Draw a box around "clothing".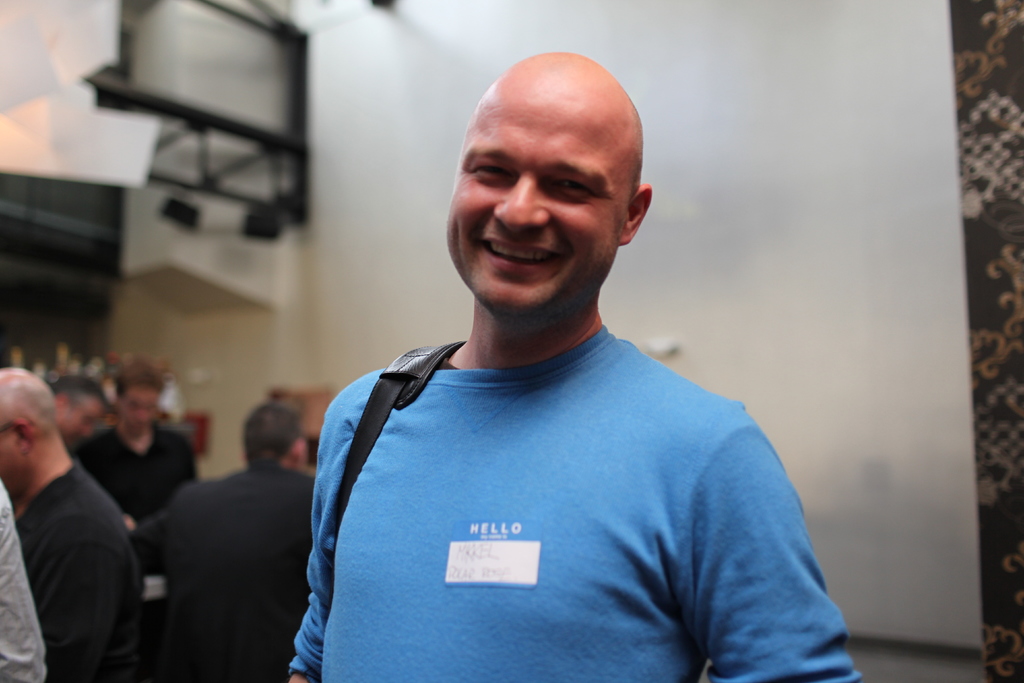
pyautogui.locateOnScreen(9, 462, 144, 682).
